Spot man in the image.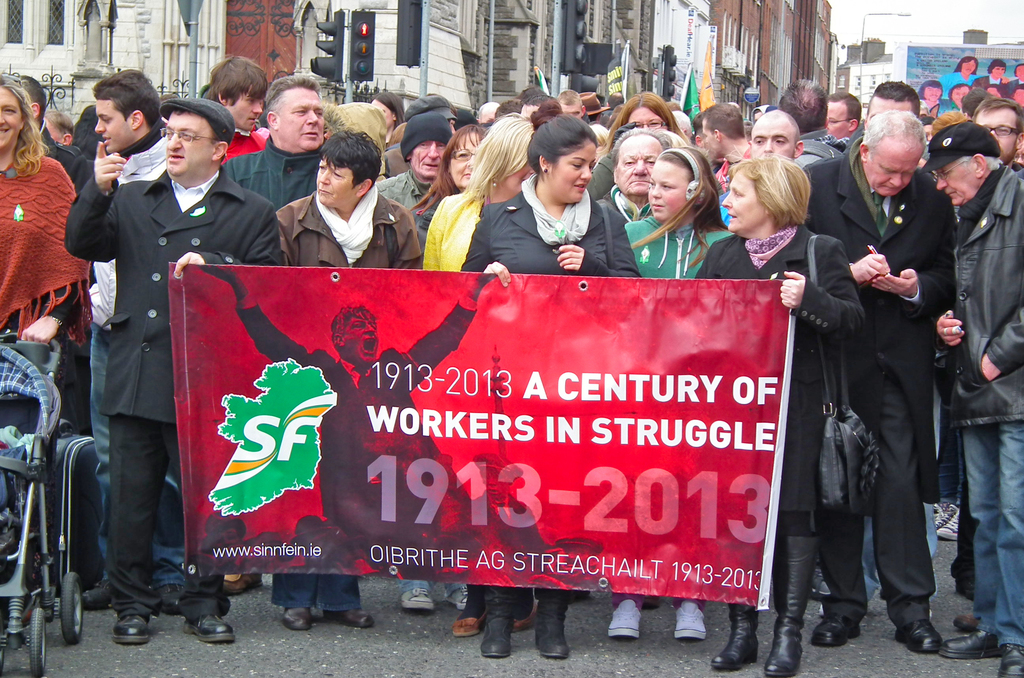
man found at crop(701, 100, 751, 197).
